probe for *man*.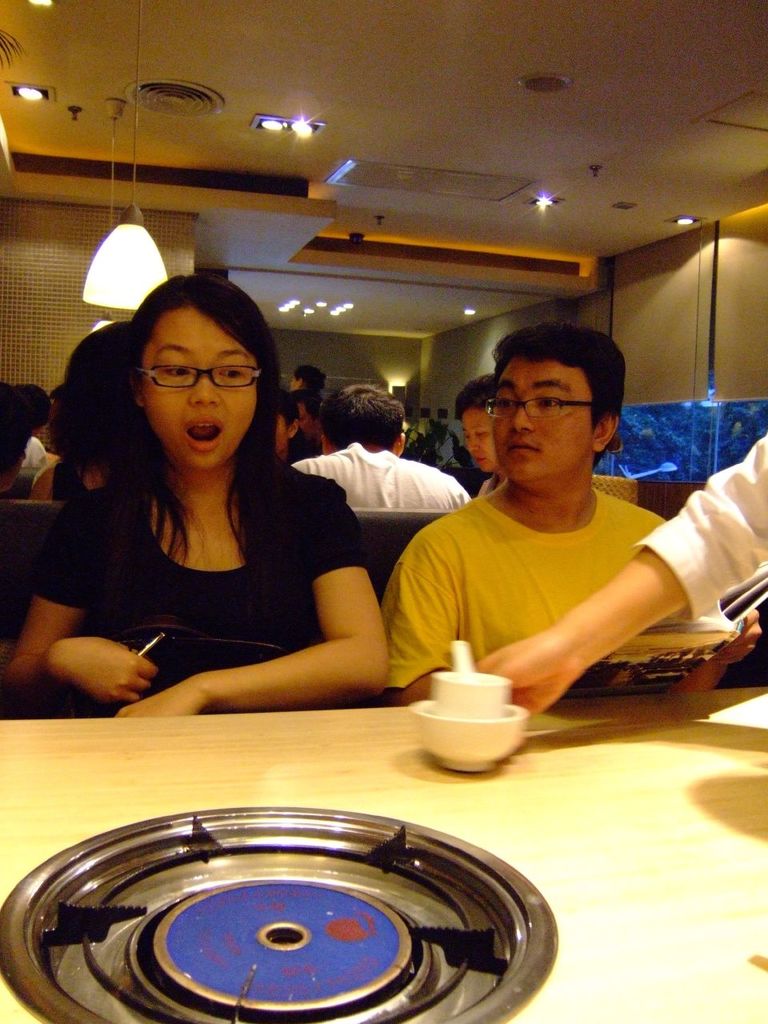
Probe result: region(471, 427, 767, 722).
